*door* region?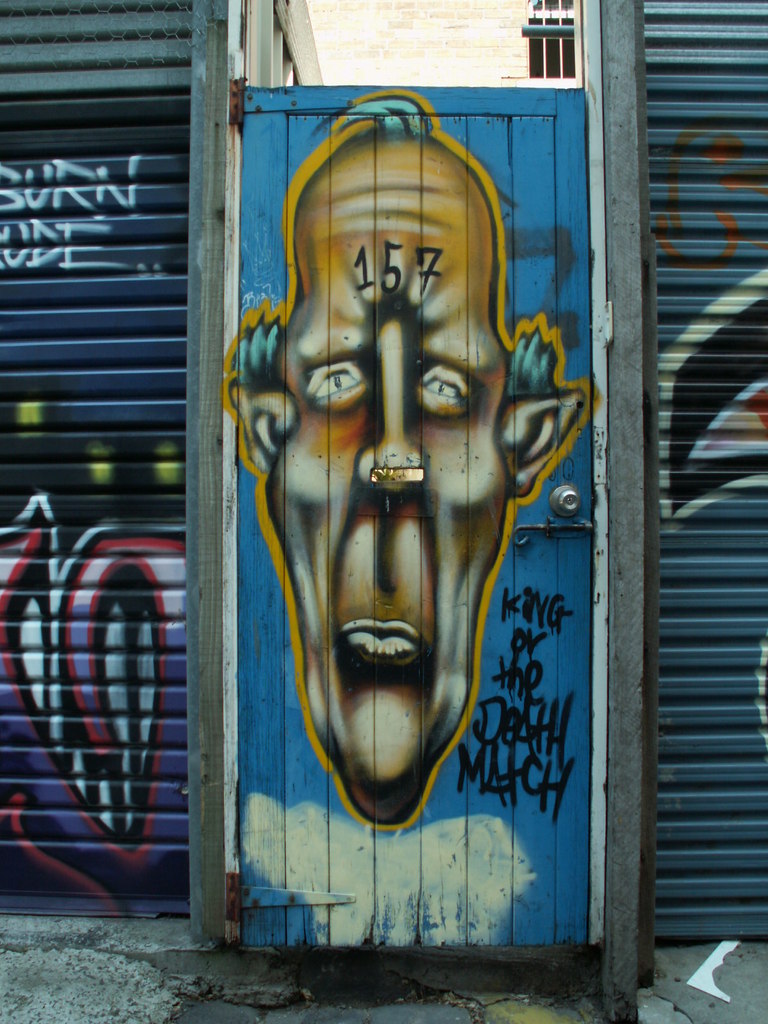
234:109:594:950
